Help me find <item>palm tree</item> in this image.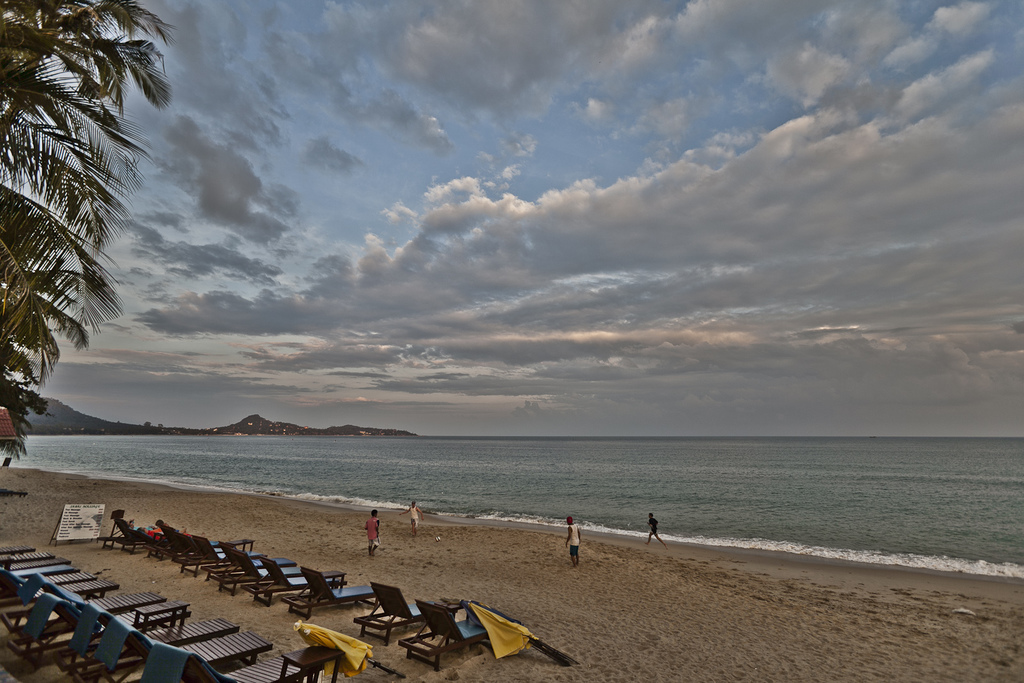
Found it: (0,0,164,460).
